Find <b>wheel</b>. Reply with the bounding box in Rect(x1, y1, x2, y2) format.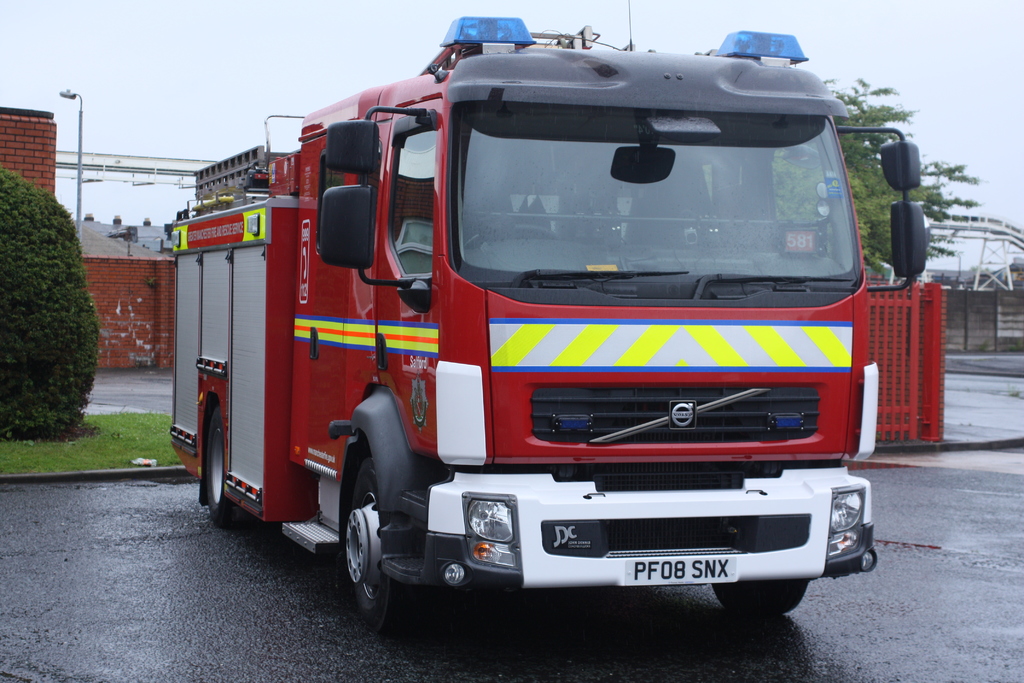
Rect(339, 443, 431, 643).
